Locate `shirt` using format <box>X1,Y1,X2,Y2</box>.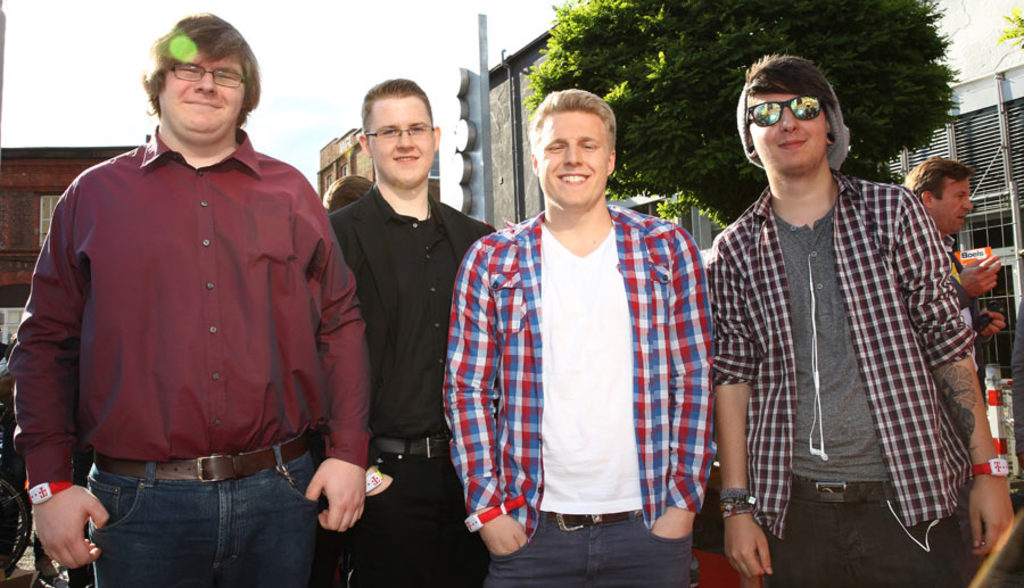
<box>712,185,982,528</box>.
